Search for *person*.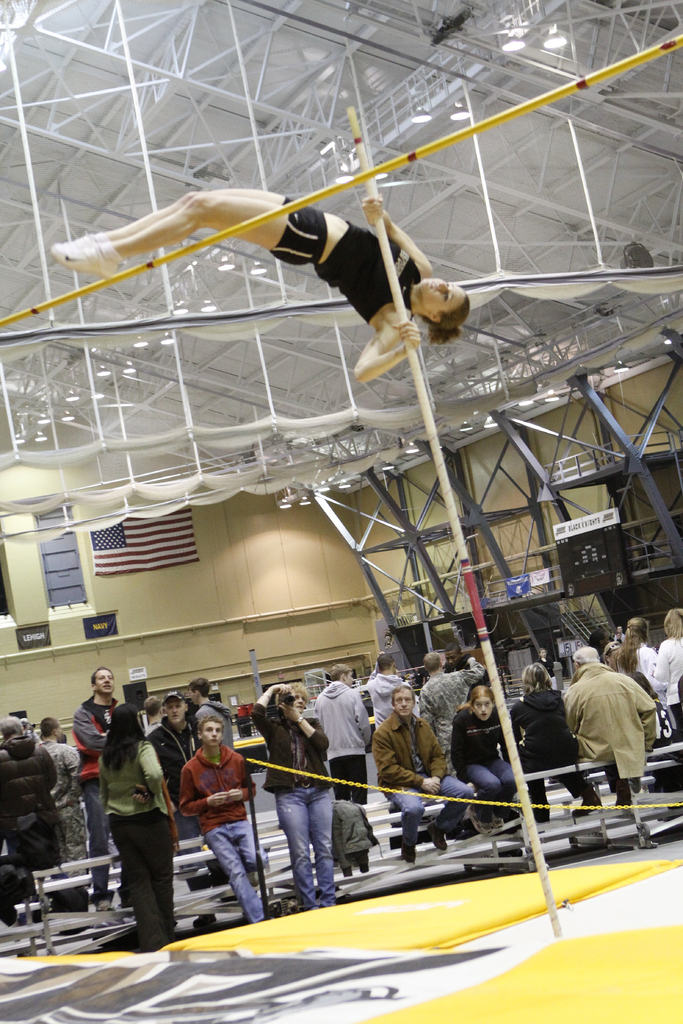
Found at l=308, t=669, r=373, b=817.
